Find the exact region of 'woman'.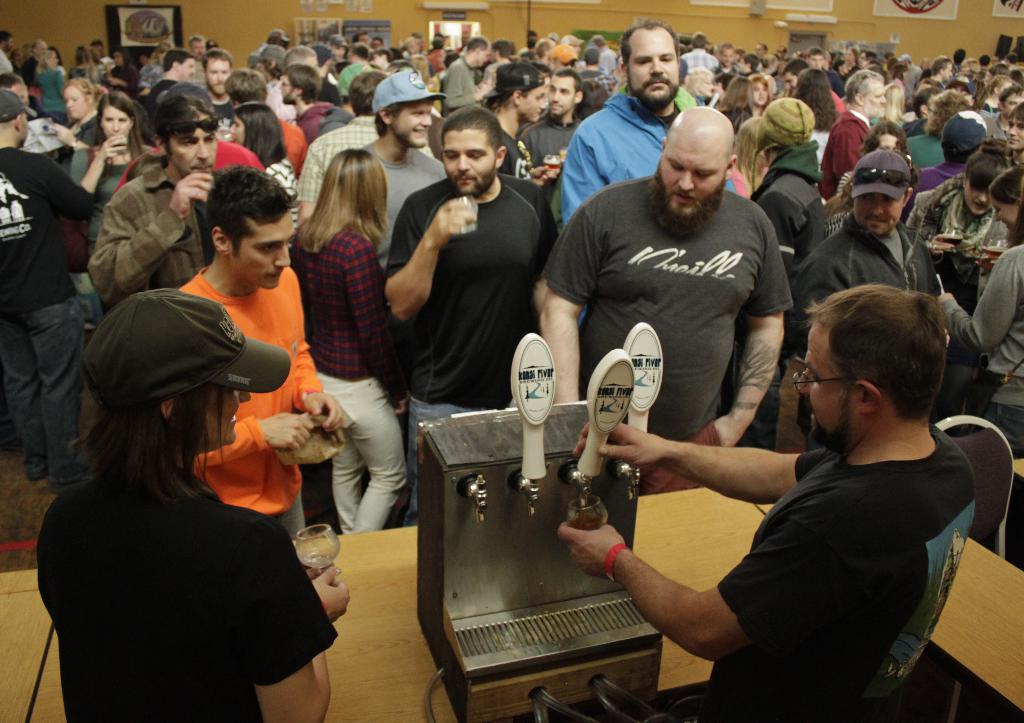
Exact region: bbox(744, 67, 789, 115).
